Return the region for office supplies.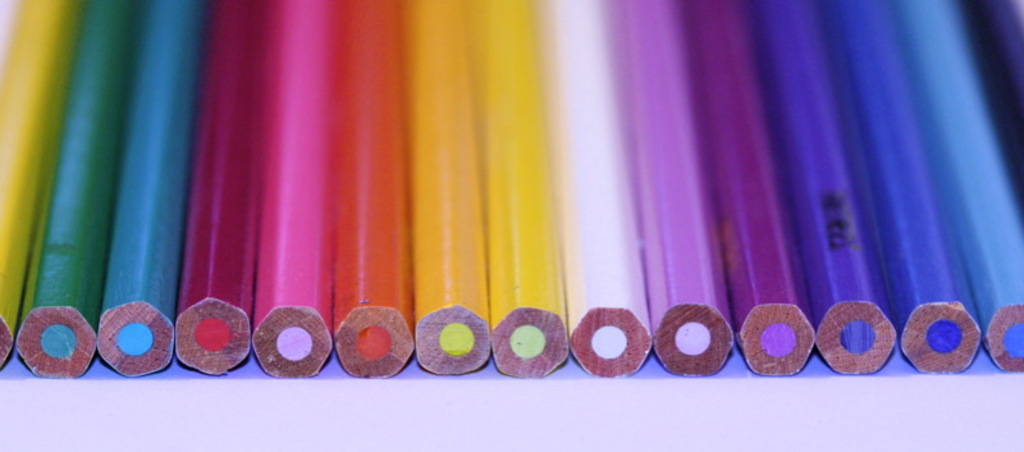
19/0/137/373.
